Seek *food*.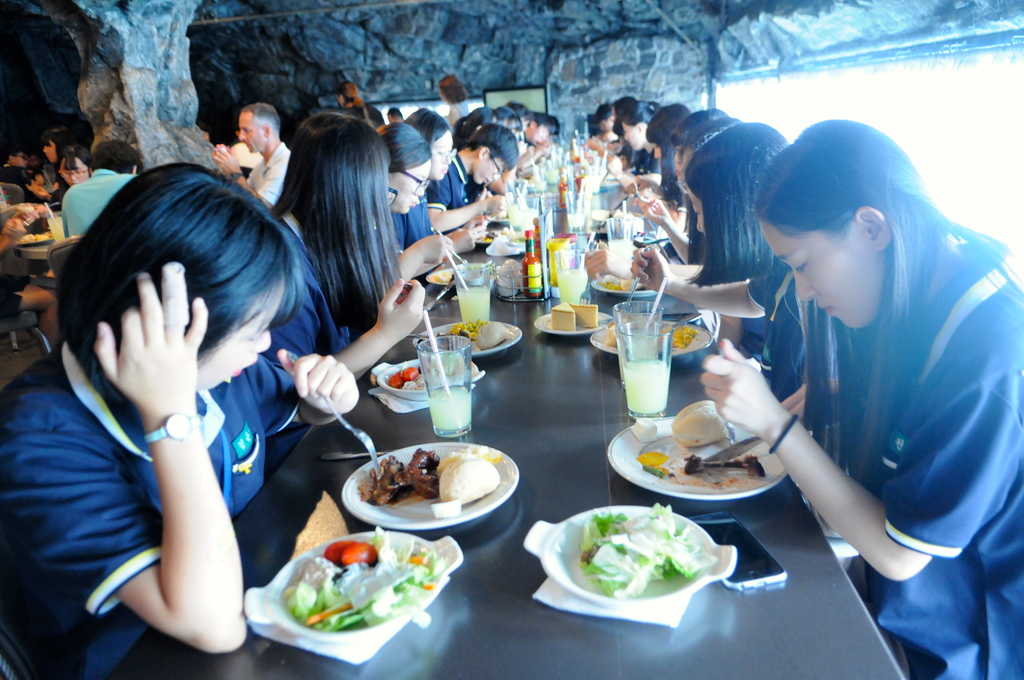
[x1=388, y1=353, x2=479, y2=387].
